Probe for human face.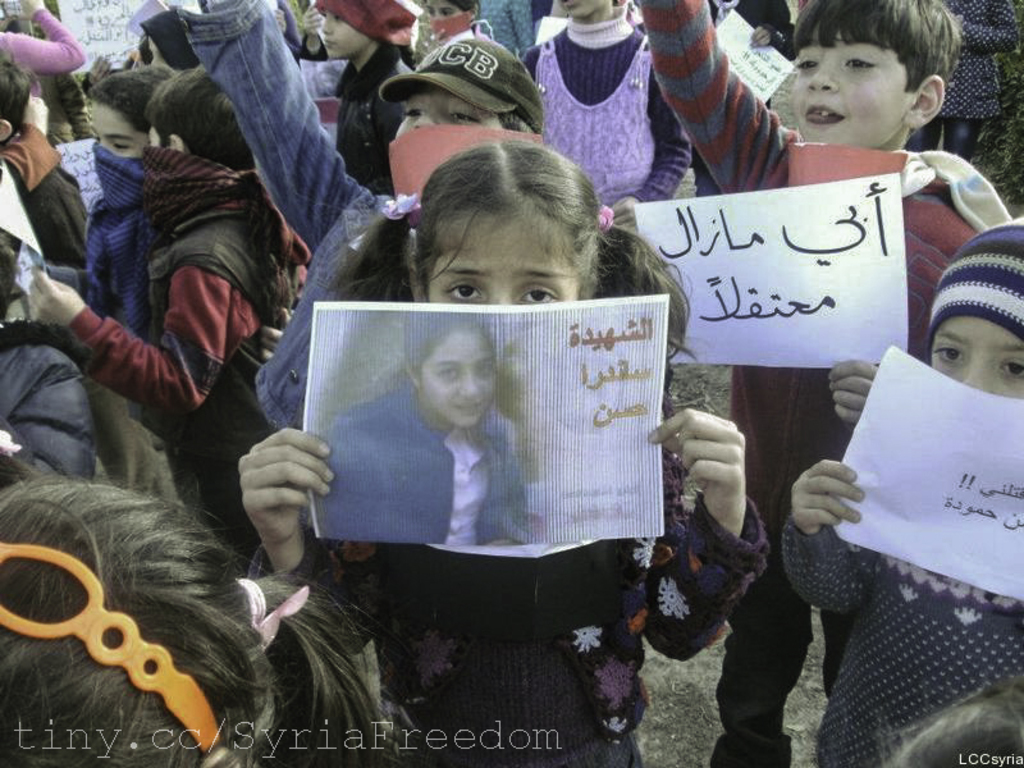
Probe result: 319/14/375/61.
